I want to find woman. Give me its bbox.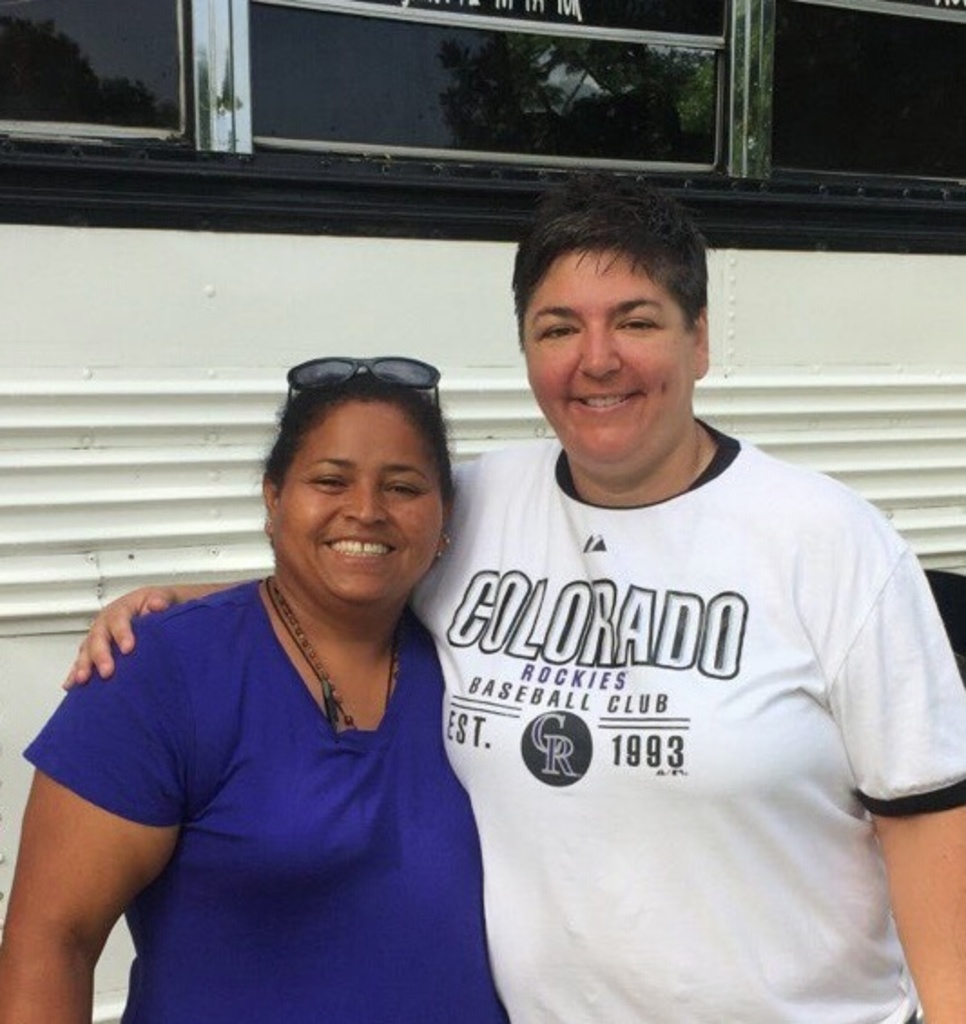
0/366/511/1022.
